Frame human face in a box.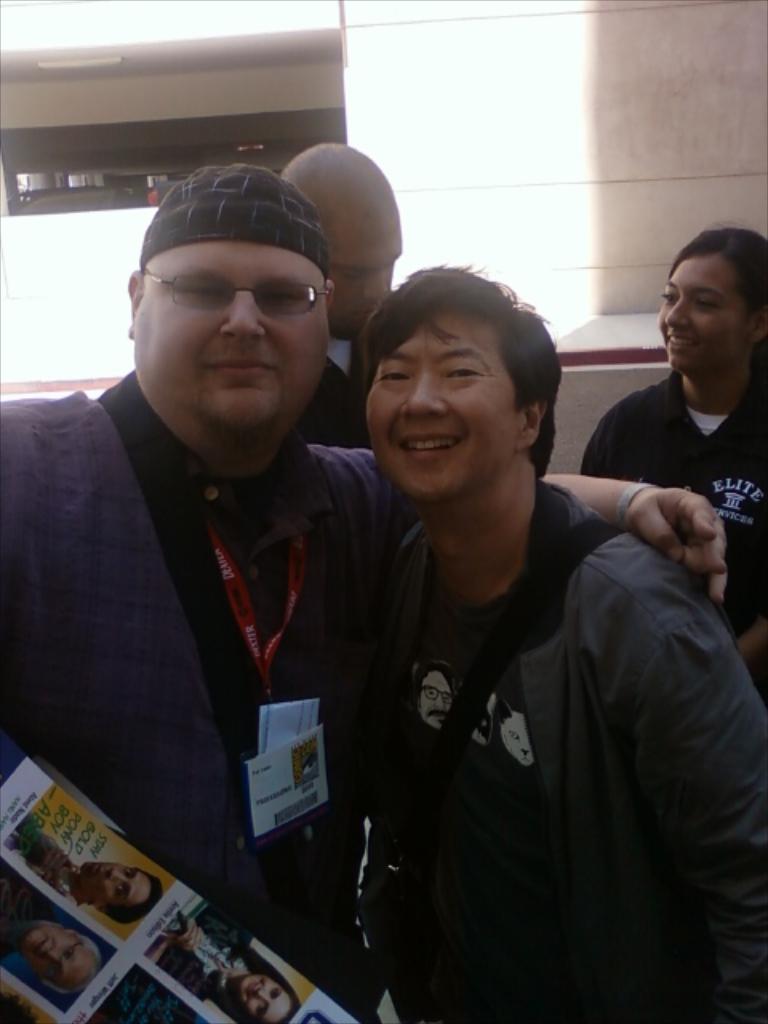
locate(242, 979, 283, 1021).
